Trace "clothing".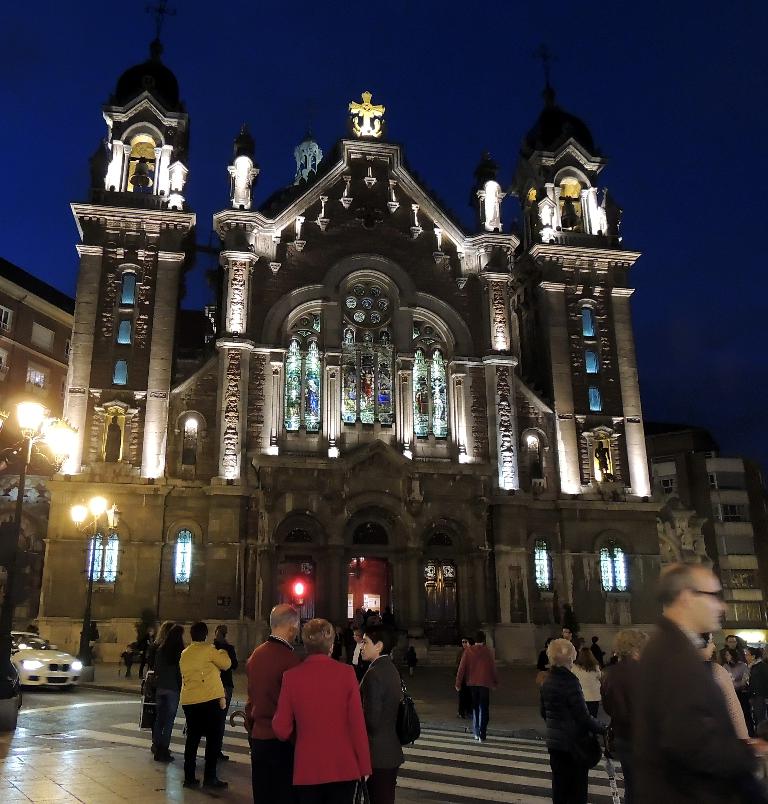
Traced to <bbox>631, 614, 752, 799</bbox>.
